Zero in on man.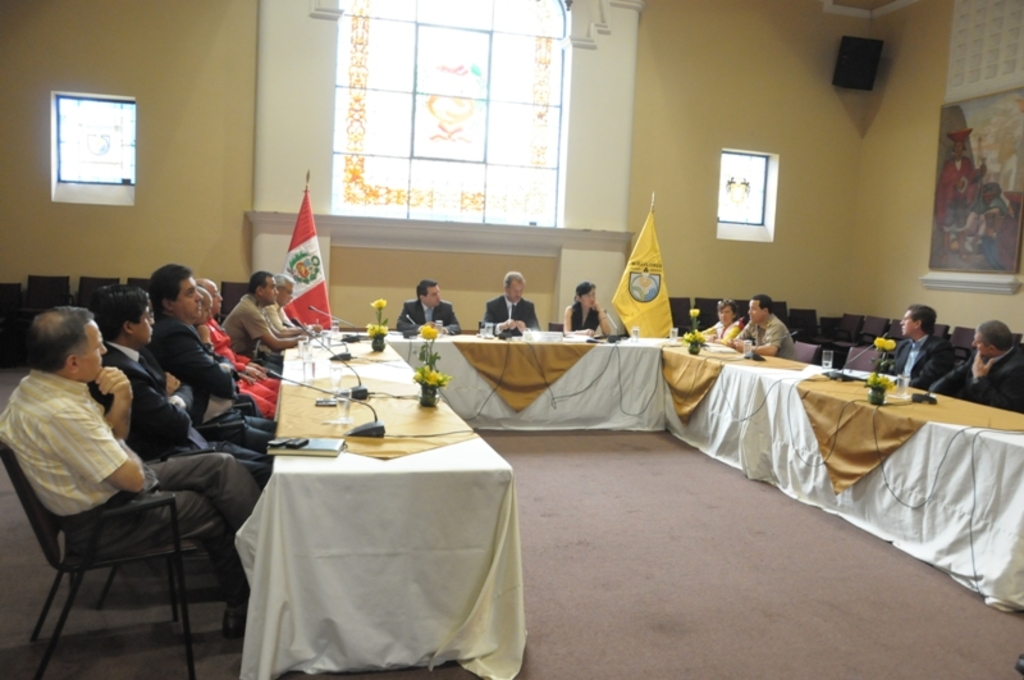
Zeroed in: 869, 300, 946, 389.
